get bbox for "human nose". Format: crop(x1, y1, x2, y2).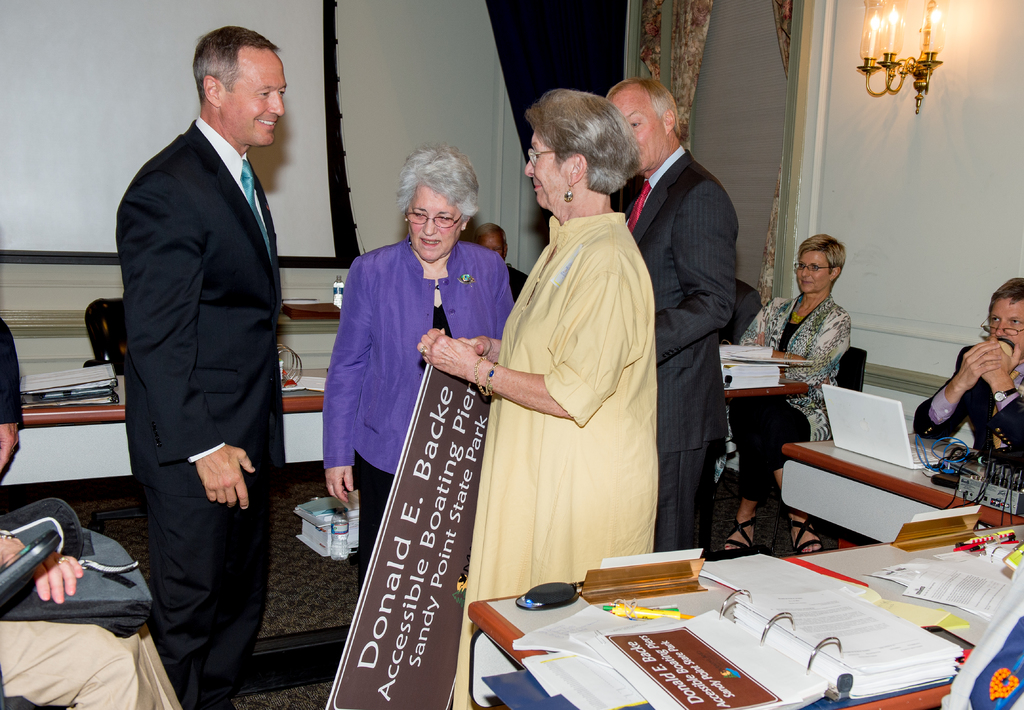
crop(524, 162, 534, 177).
